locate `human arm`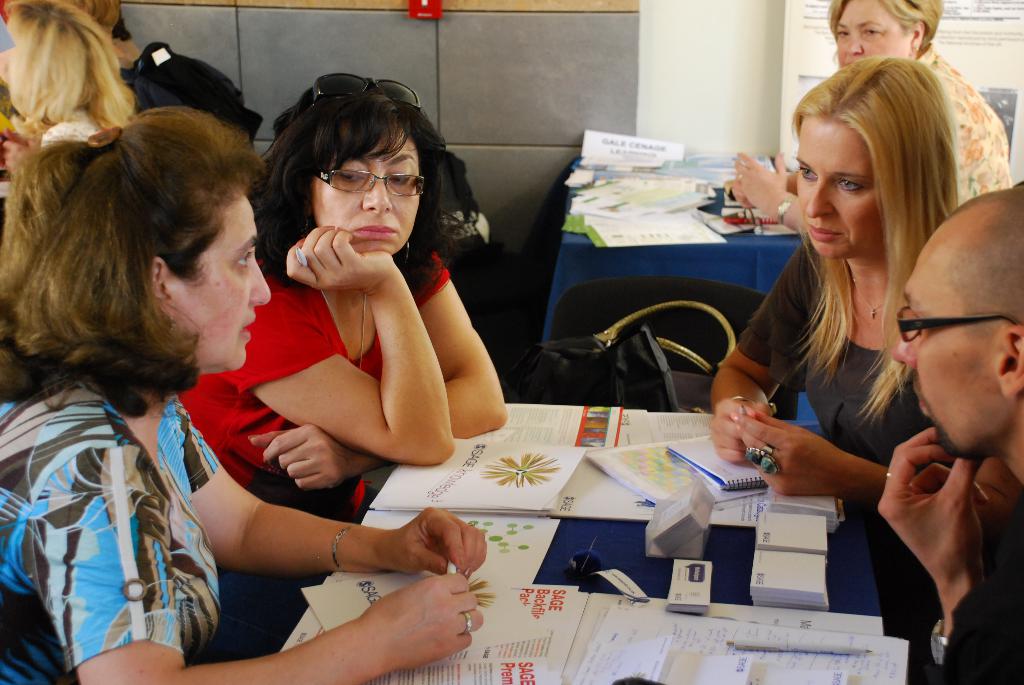
(71, 437, 486, 684)
